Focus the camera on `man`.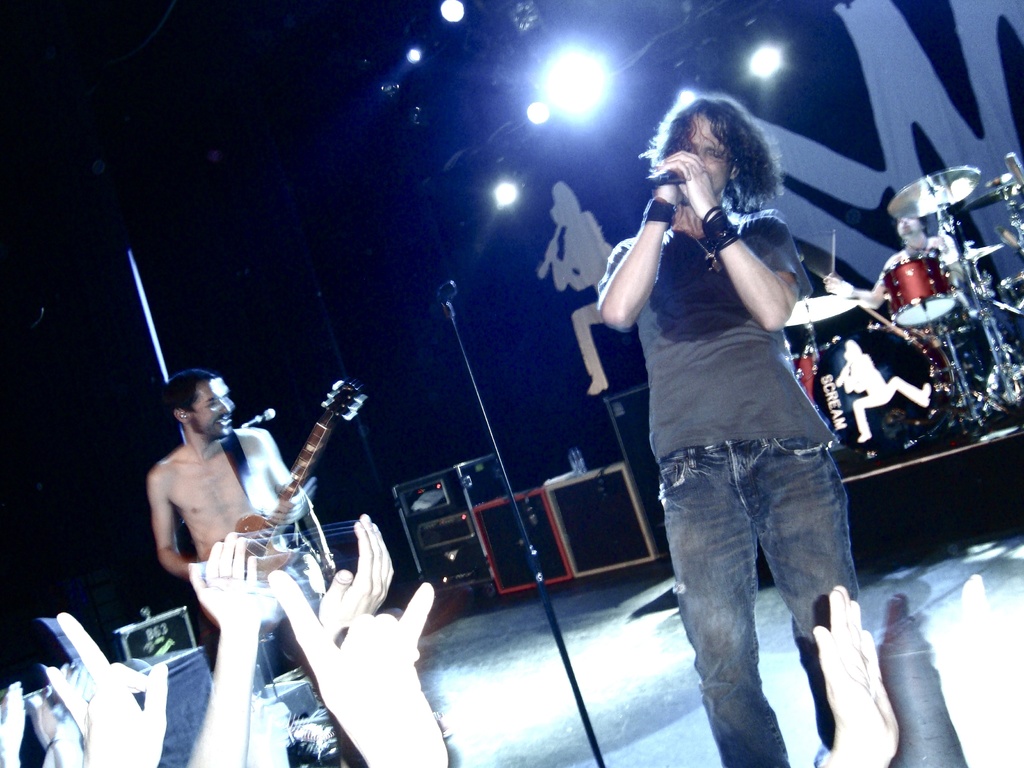
Focus region: bbox=(596, 90, 857, 767).
